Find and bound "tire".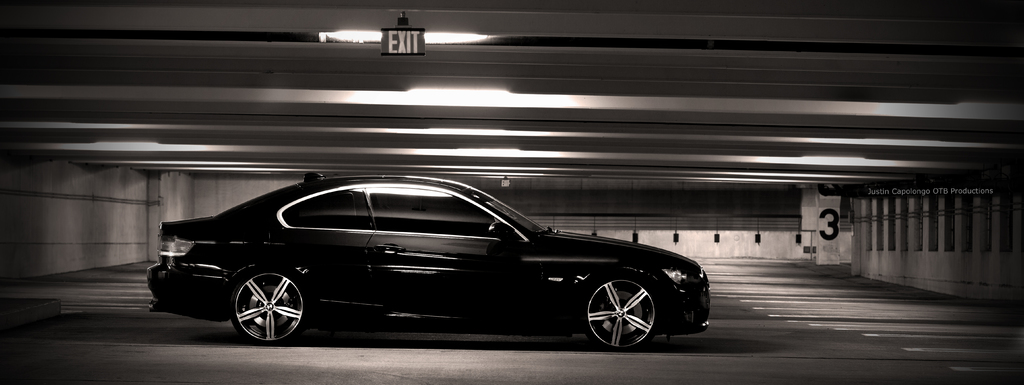
Bound: 570, 274, 664, 351.
